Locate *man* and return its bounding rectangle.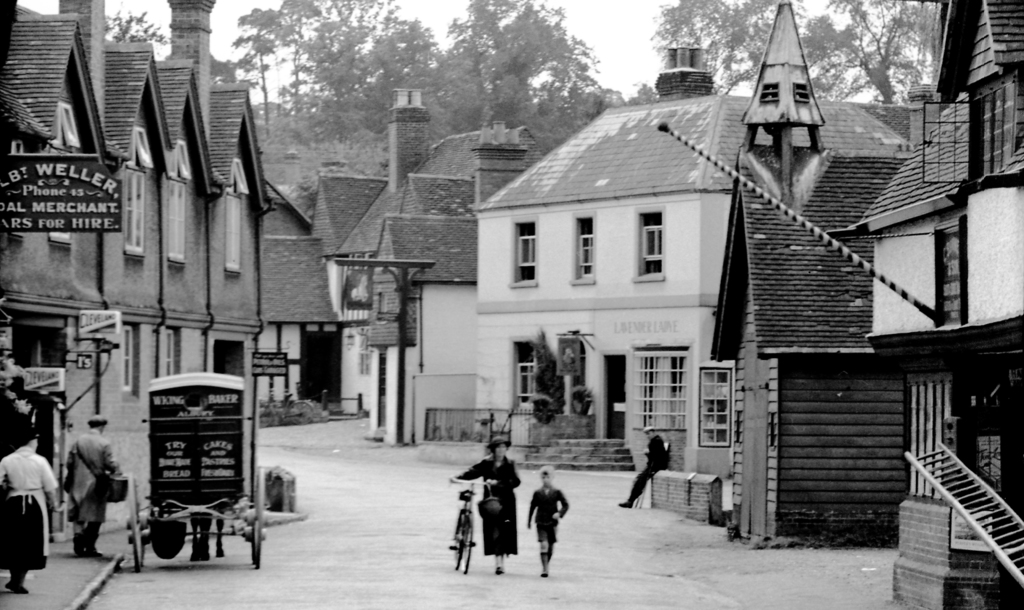
(left=60, top=412, right=120, bottom=558).
